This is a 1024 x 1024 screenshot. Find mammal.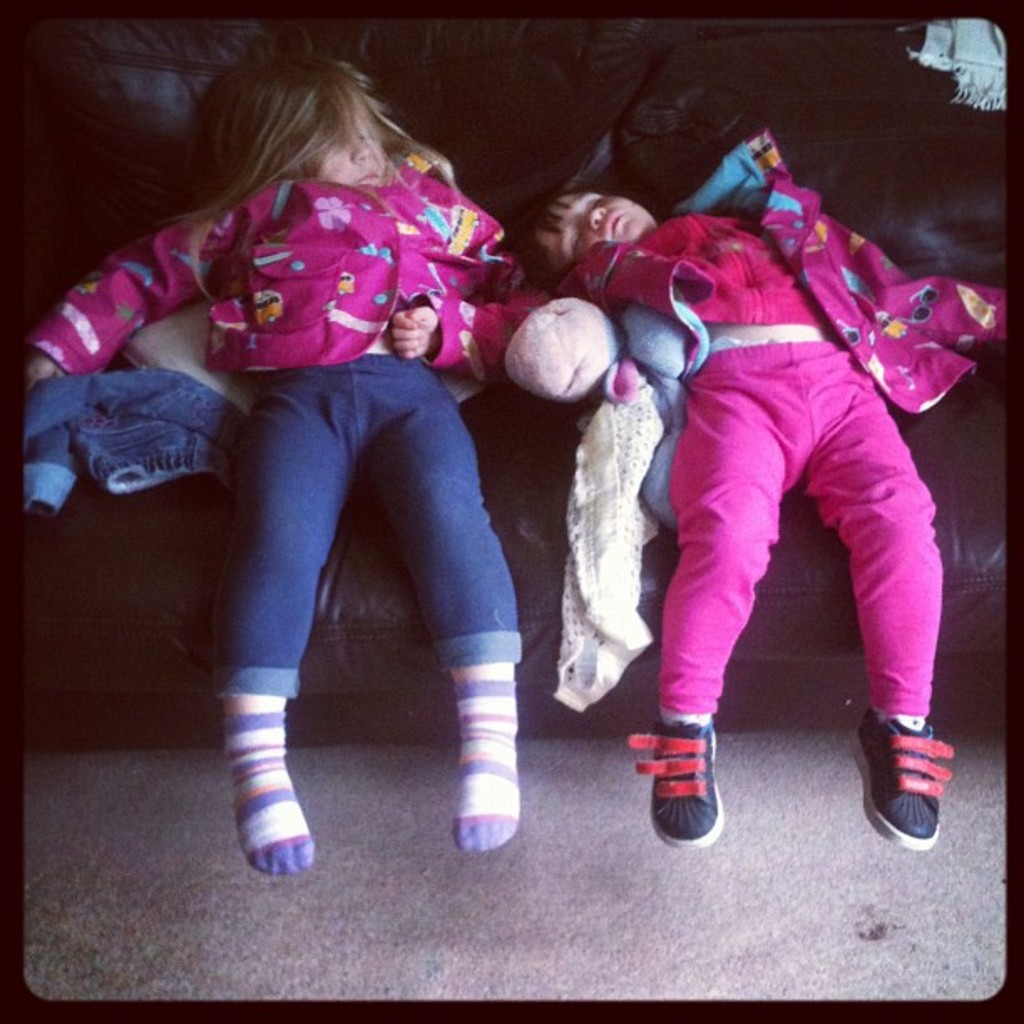
Bounding box: detection(30, 54, 547, 870).
